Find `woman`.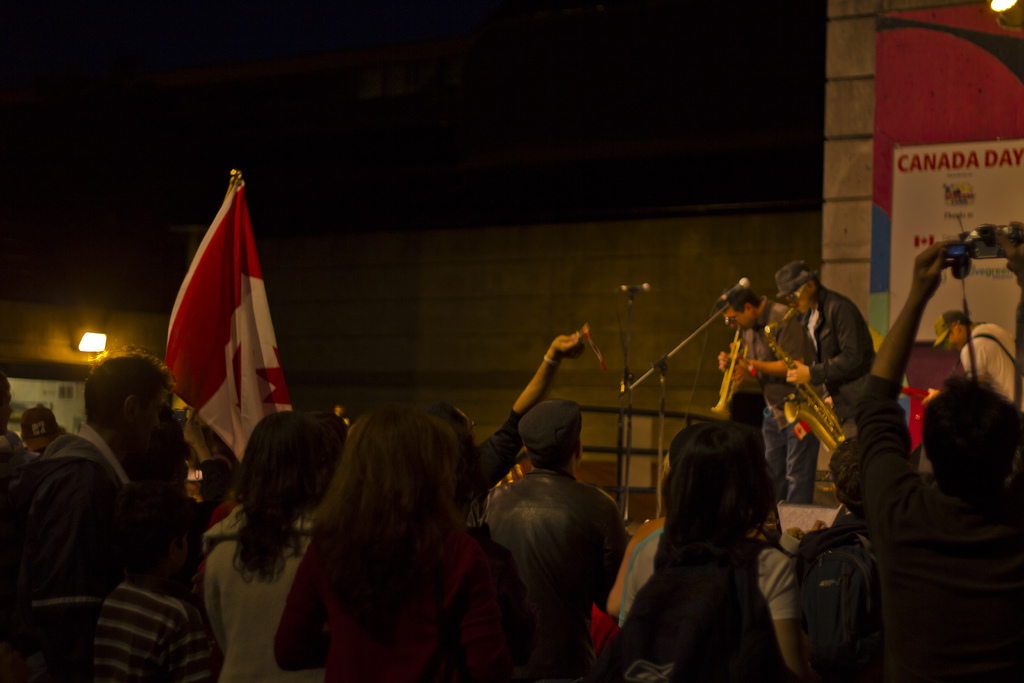
(x1=203, y1=409, x2=334, y2=682).
